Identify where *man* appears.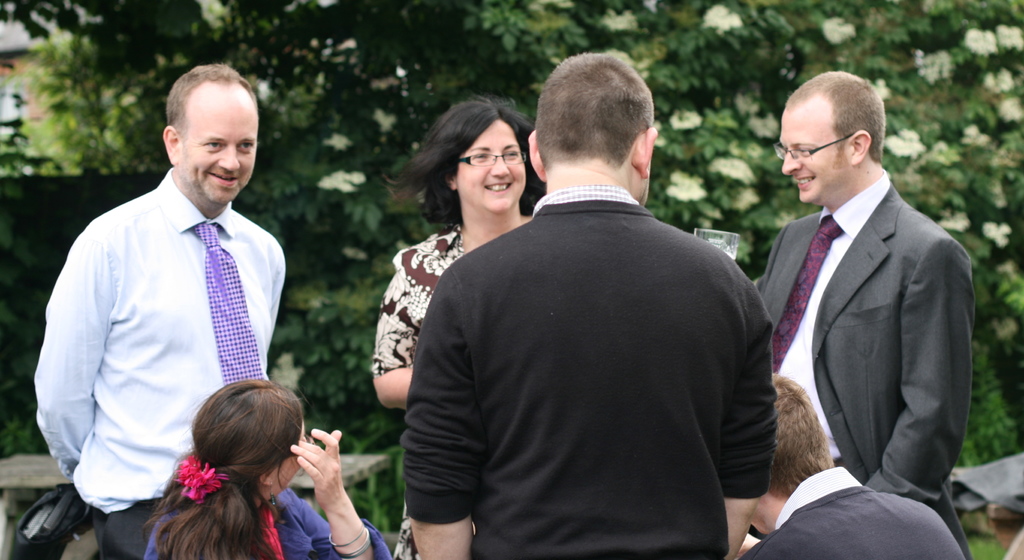
Appears at 28,64,292,559.
